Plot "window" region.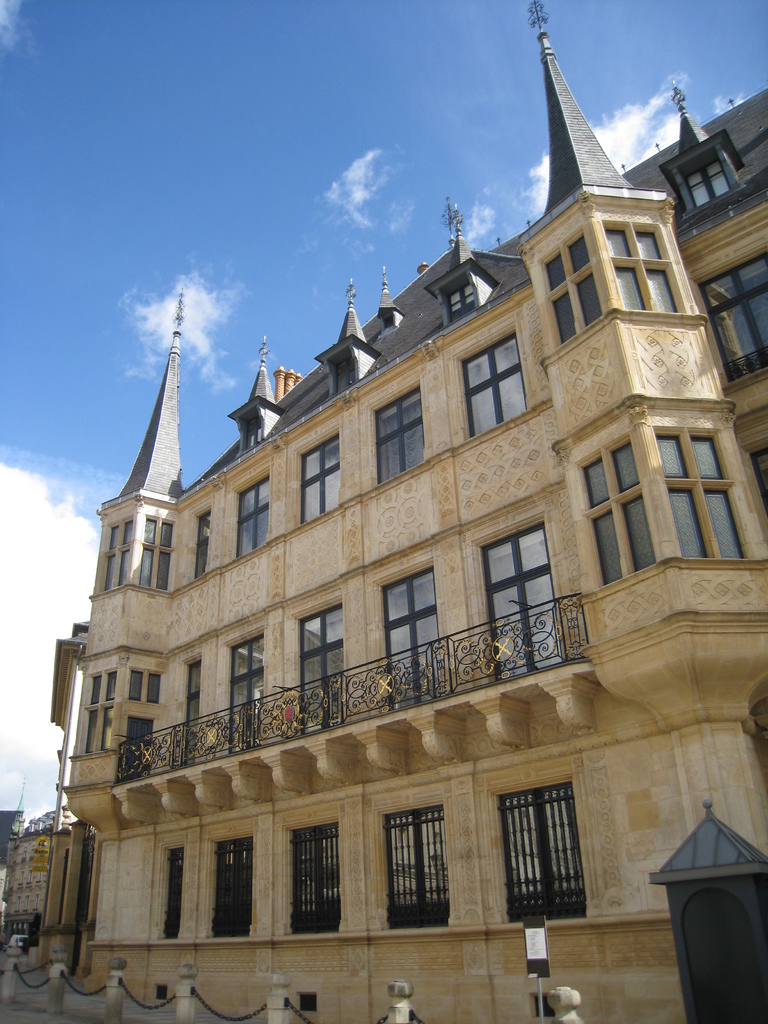
Plotted at [x1=119, y1=664, x2=177, y2=748].
